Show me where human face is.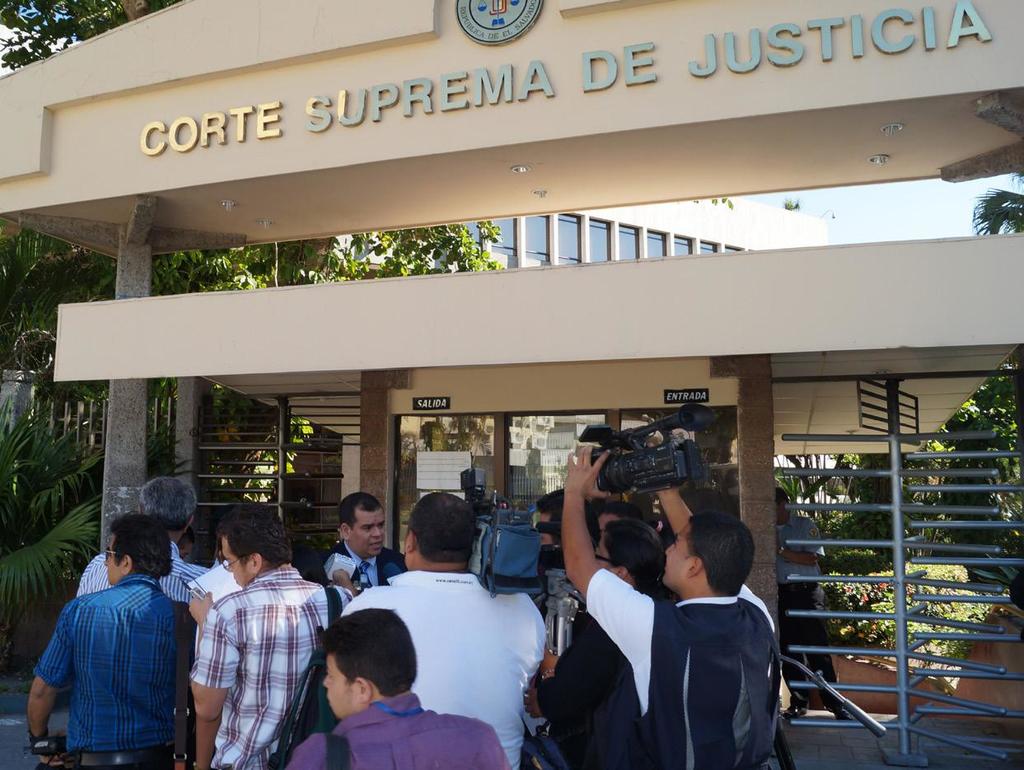
human face is at Rect(662, 525, 694, 593).
